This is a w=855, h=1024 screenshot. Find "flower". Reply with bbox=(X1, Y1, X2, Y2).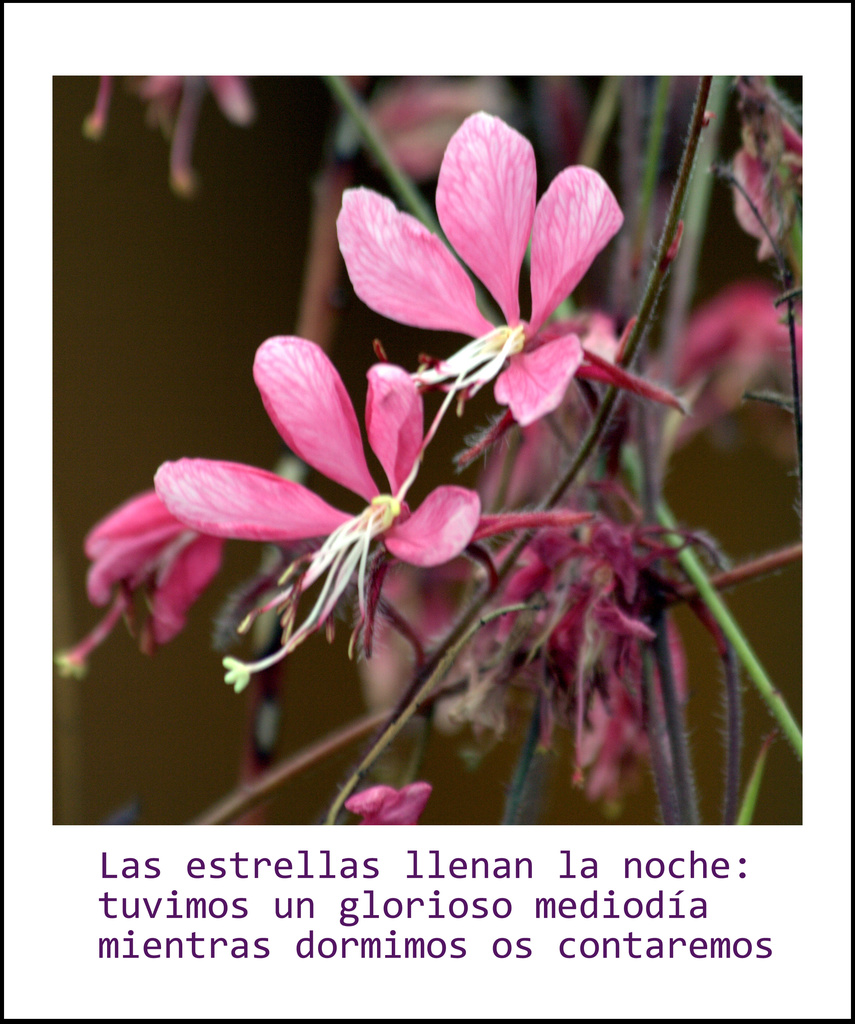
bbox=(654, 260, 813, 427).
